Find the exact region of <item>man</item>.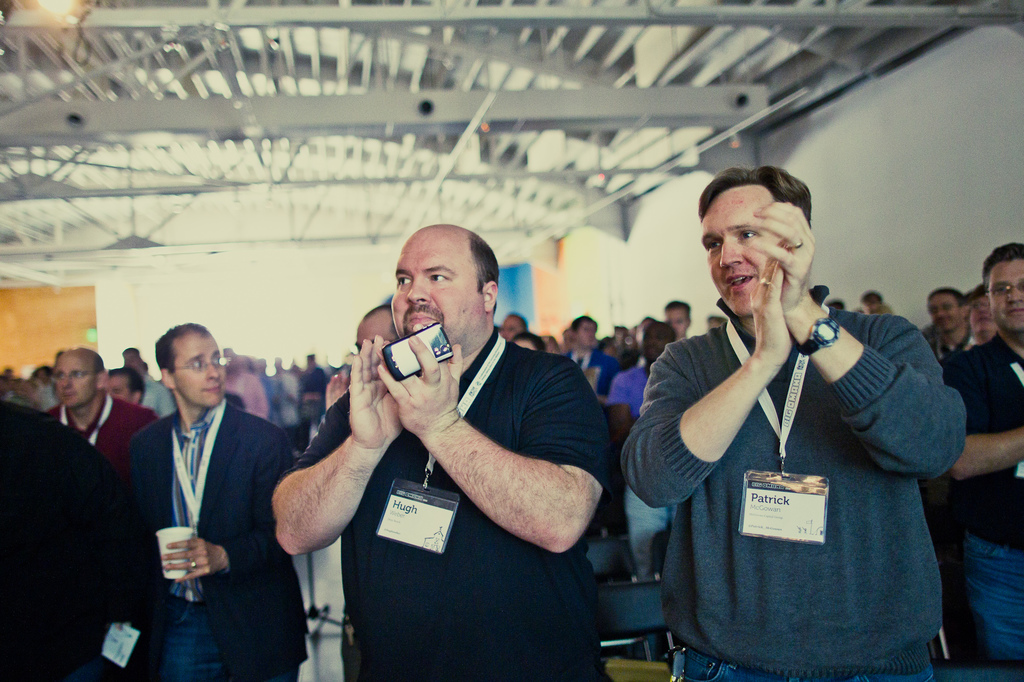
Exact region: [500,311,527,347].
